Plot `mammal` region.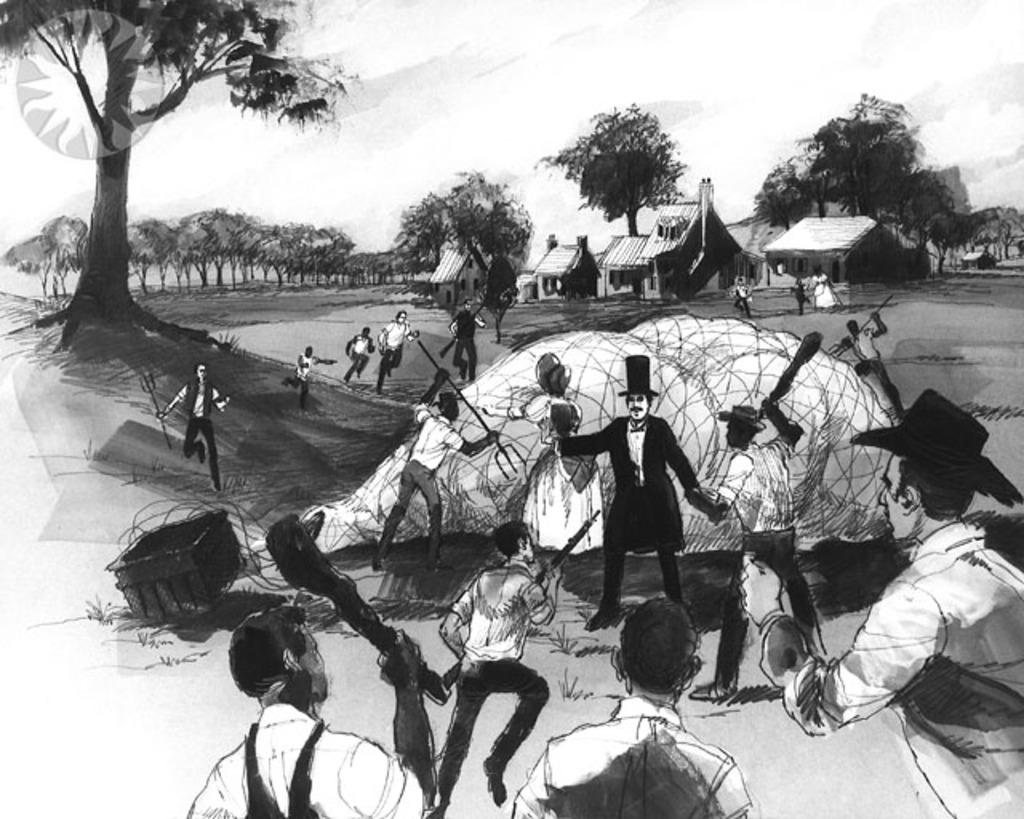
Plotted at x1=837, y1=306, x2=902, y2=410.
